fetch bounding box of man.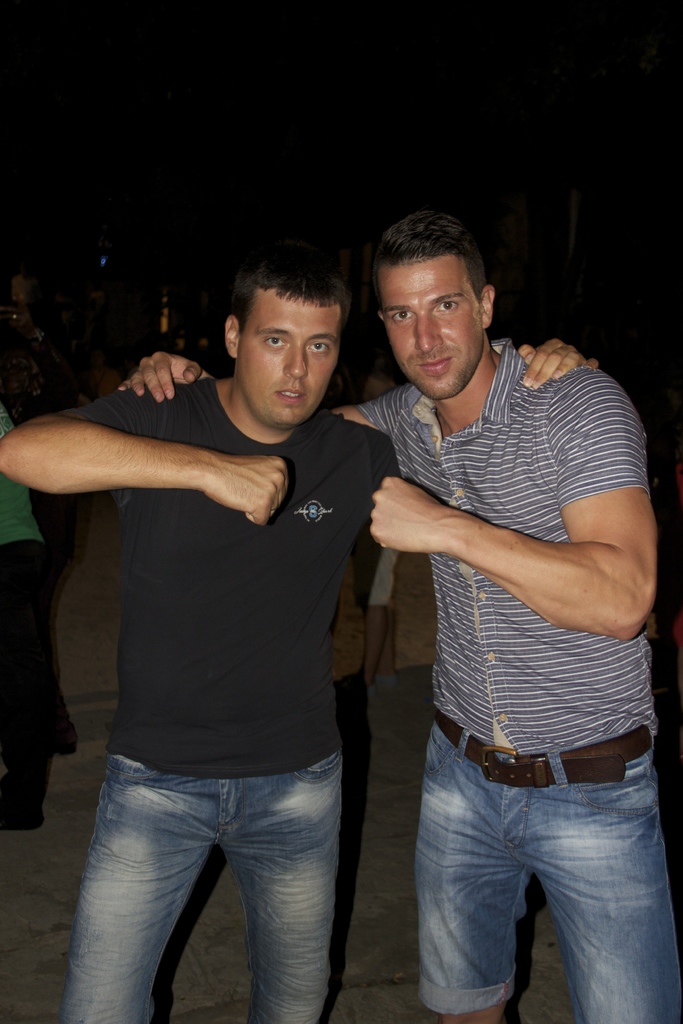
Bbox: bbox=(128, 213, 682, 1023).
